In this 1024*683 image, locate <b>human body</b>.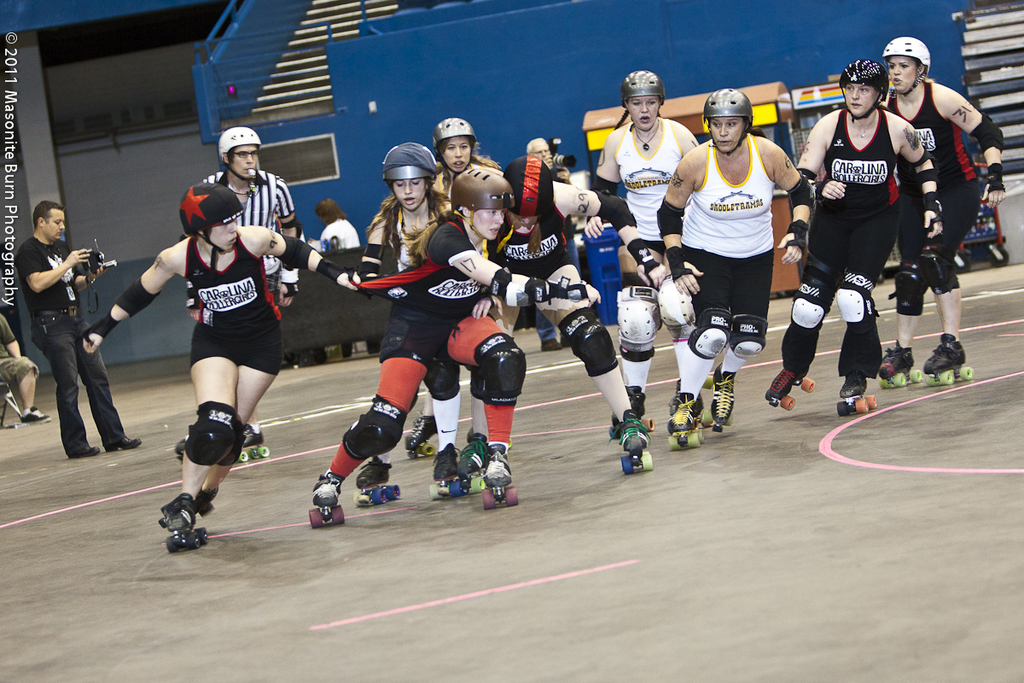
Bounding box: <region>16, 201, 112, 459</region>.
